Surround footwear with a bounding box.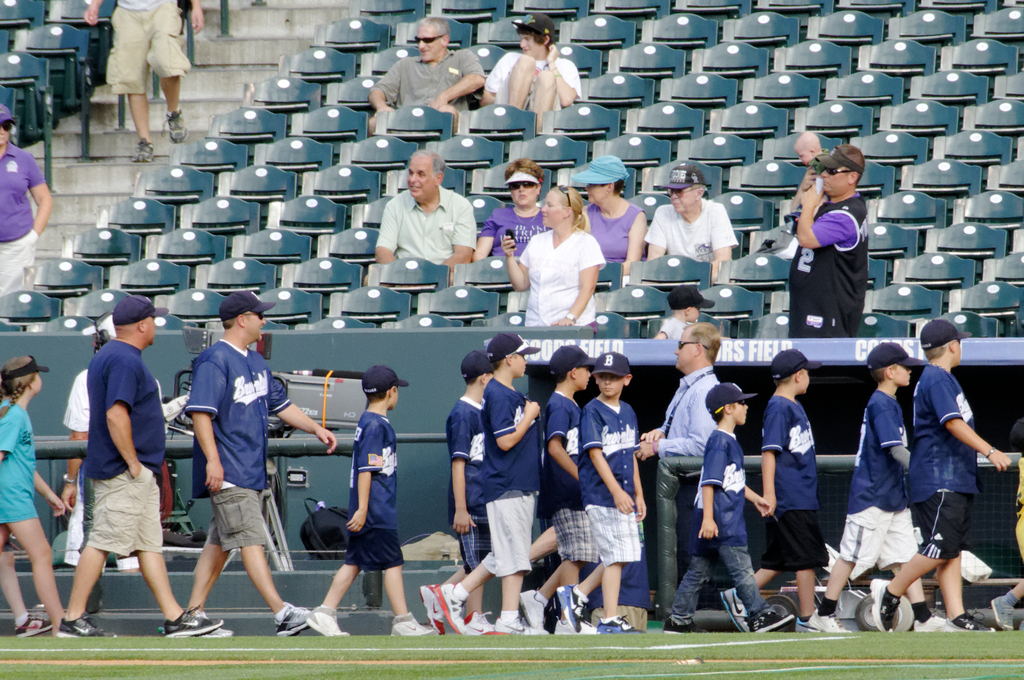
locate(14, 611, 60, 636).
